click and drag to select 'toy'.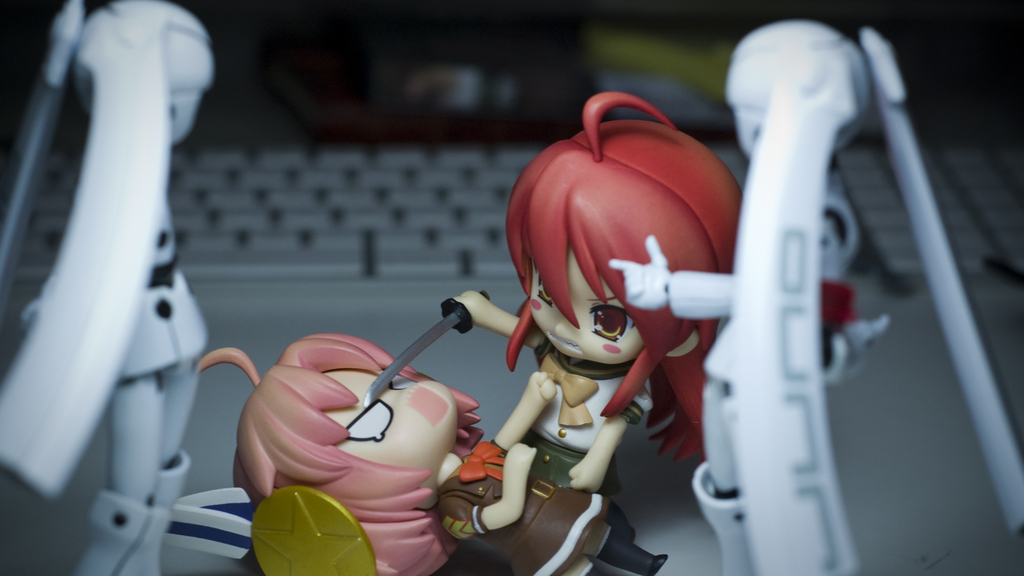
Selection: box=[198, 285, 532, 575].
